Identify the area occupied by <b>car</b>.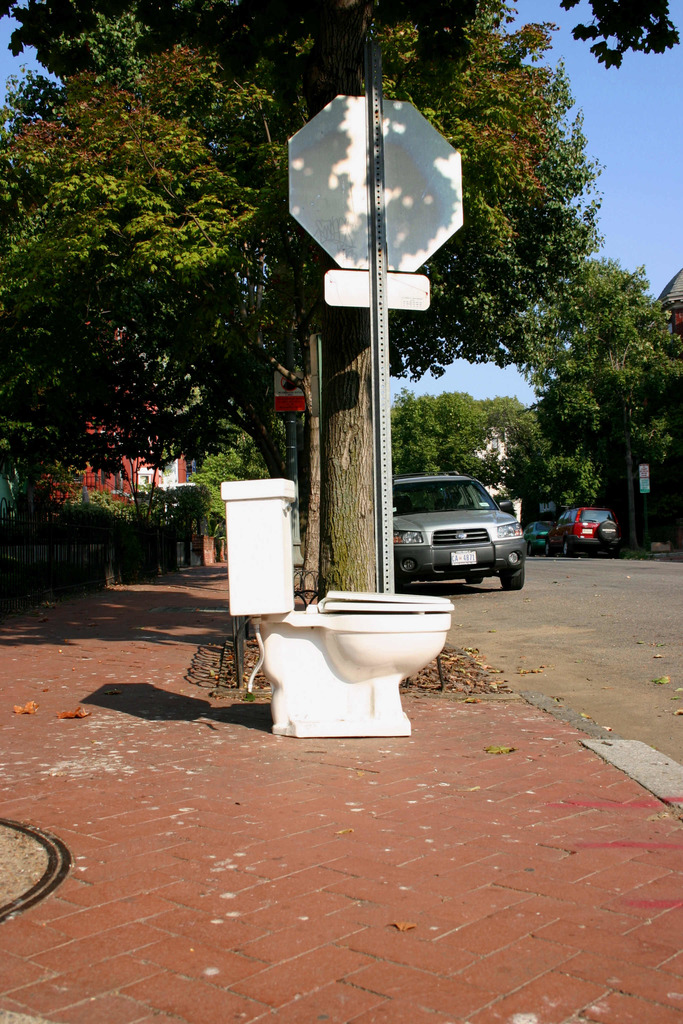
Area: 525:519:550:554.
